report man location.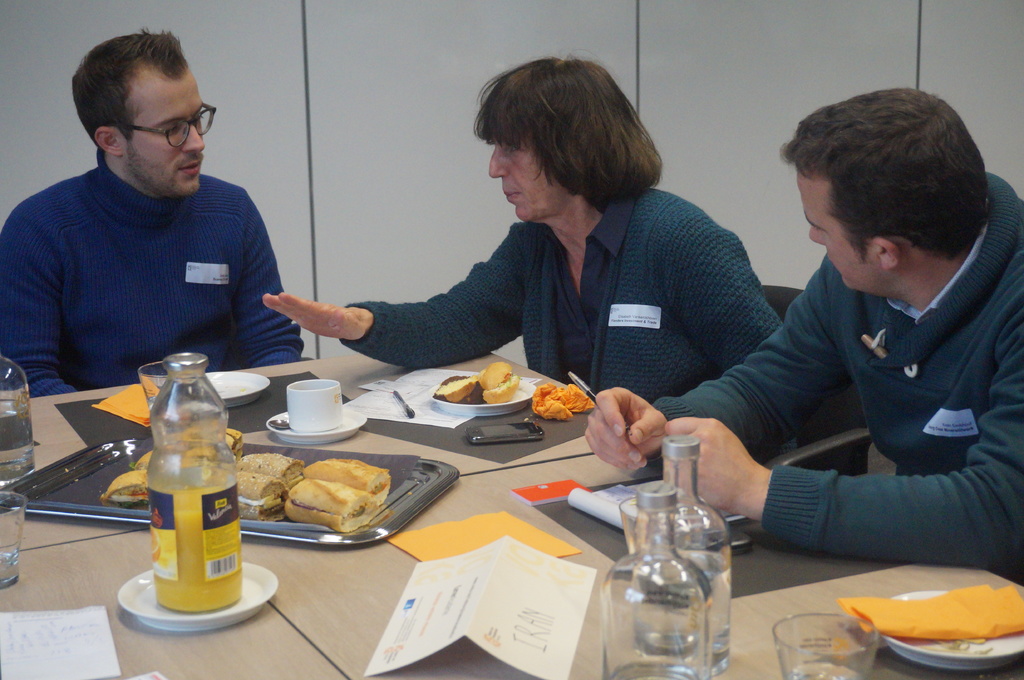
Report: [left=577, top=86, right=1023, bottom=578].
